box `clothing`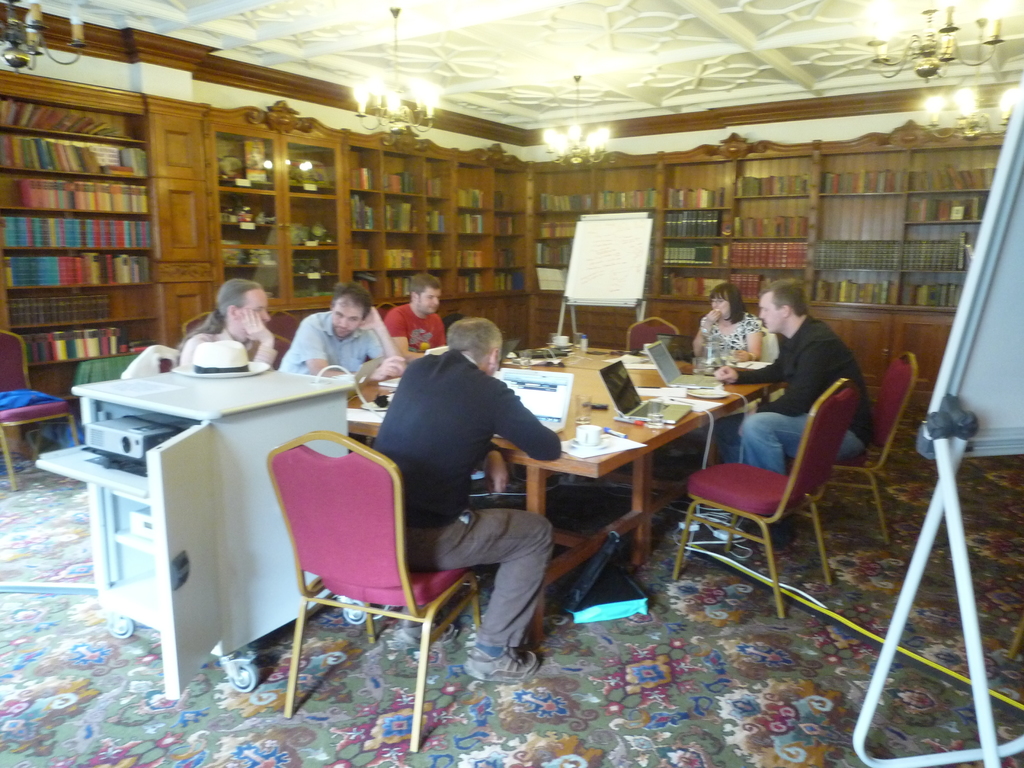
region(705, 310, 763, 362)
